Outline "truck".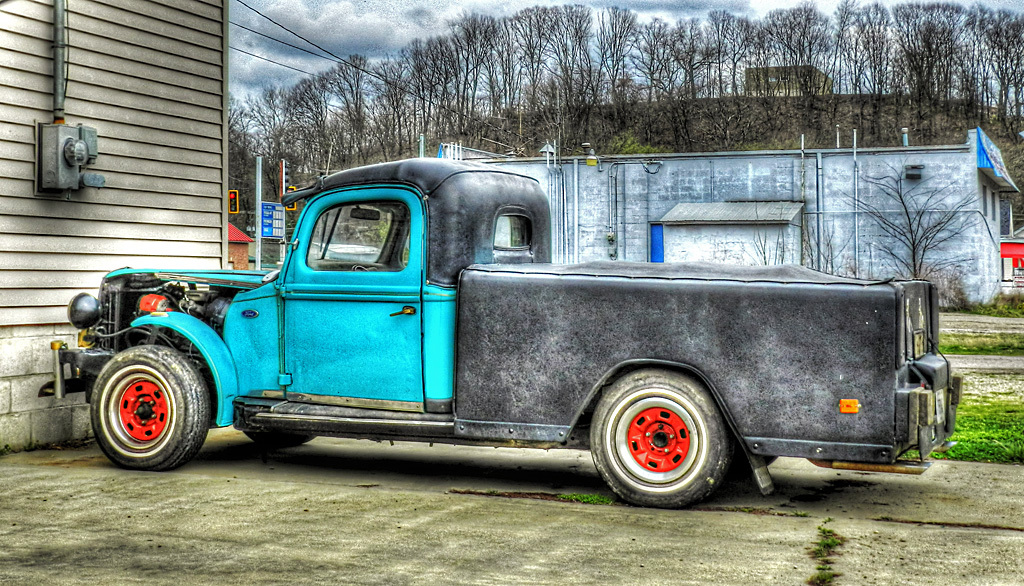
Outline: <region>52, 162, 957, 509</region>.
